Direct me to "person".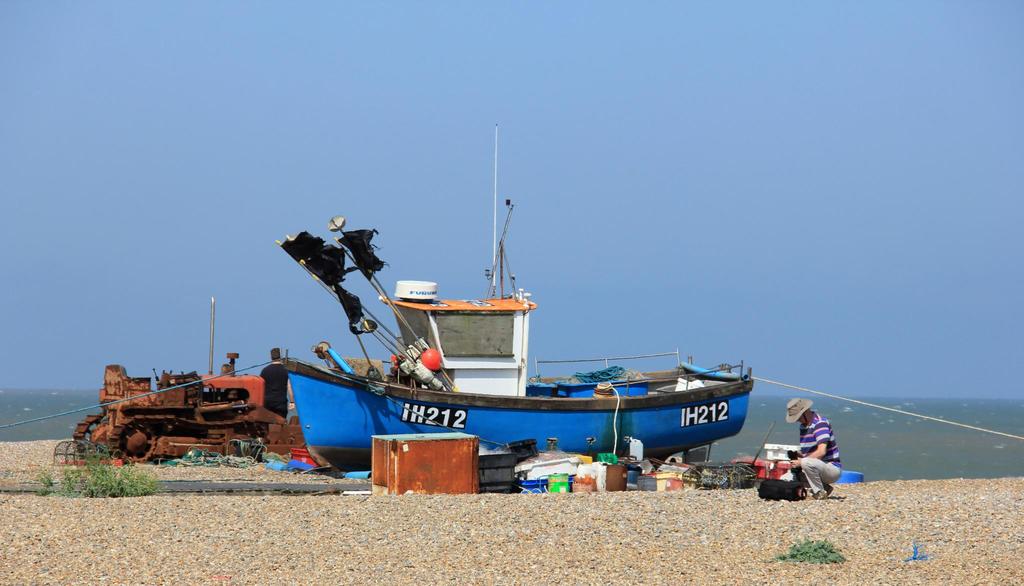
Direction: x1=776, y1=398, x2=837, y2=501.
